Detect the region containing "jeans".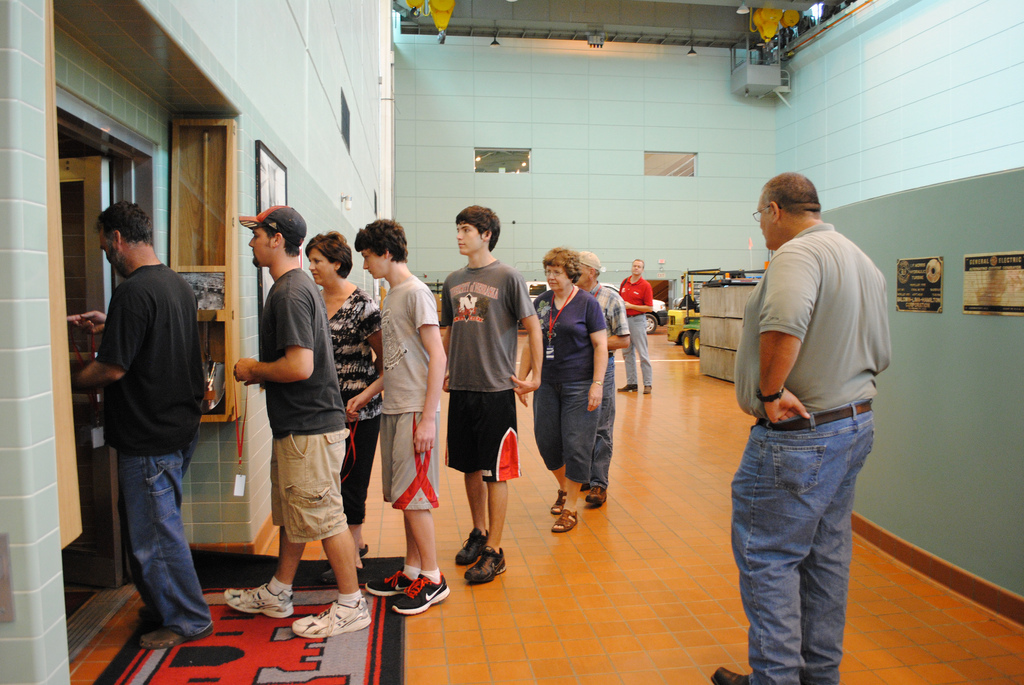
[530, 380, 608, 484].
